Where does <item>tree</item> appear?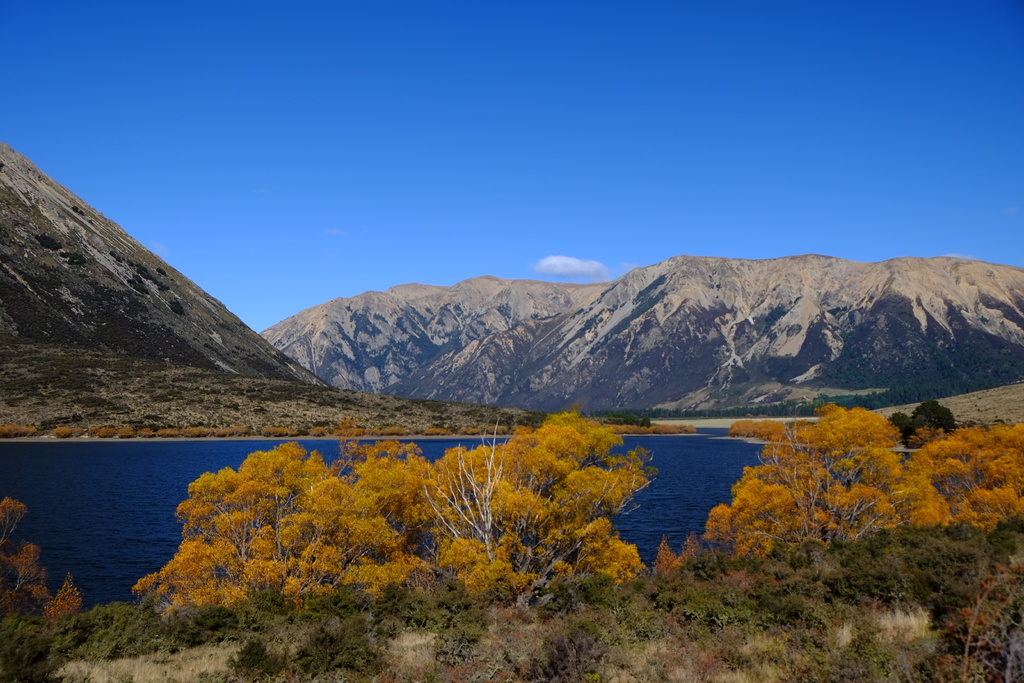
Appears at left=714, top=384, right=920, bottom=577.
